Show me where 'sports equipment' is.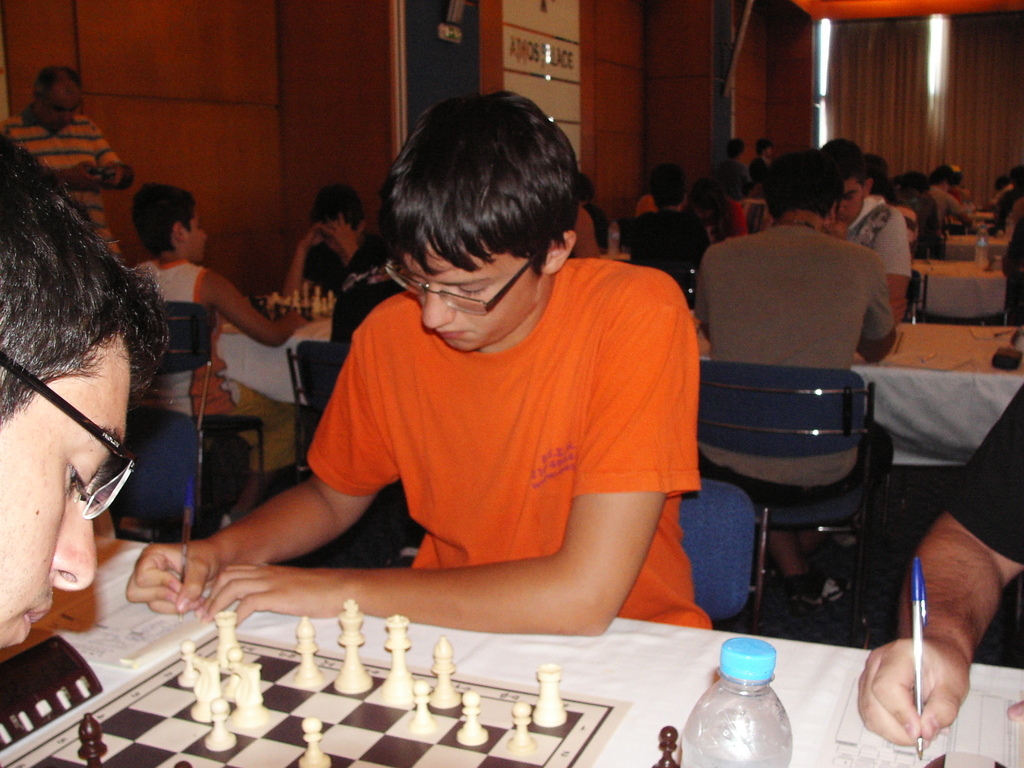
'sports equipment' is at <region>253, 282, 336, 324</region>.
